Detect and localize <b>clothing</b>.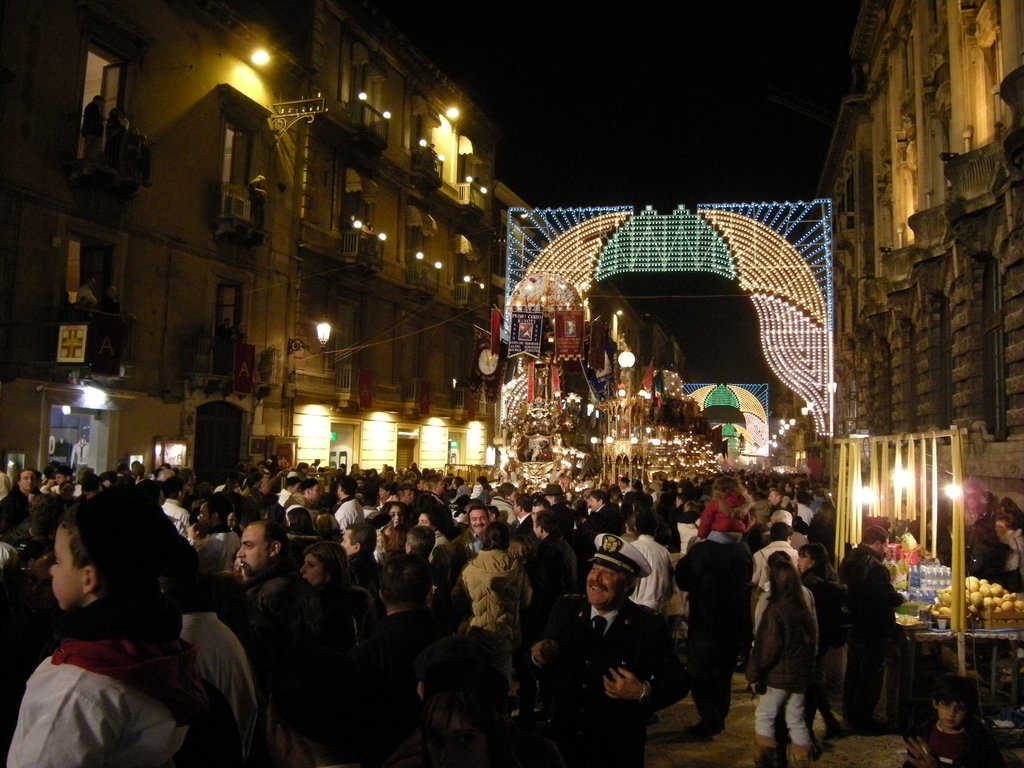
Localized at x1=964, y1=497, x2=1023, y2=582.
